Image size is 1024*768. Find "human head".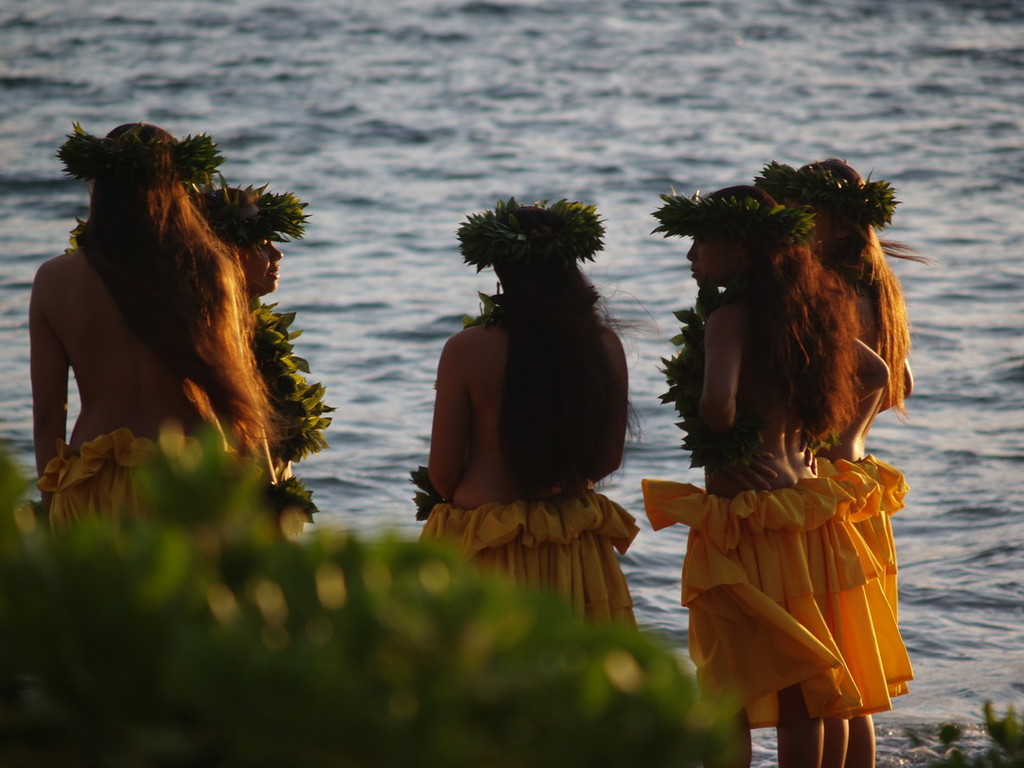
Rect(682, 195, 775, 296).
